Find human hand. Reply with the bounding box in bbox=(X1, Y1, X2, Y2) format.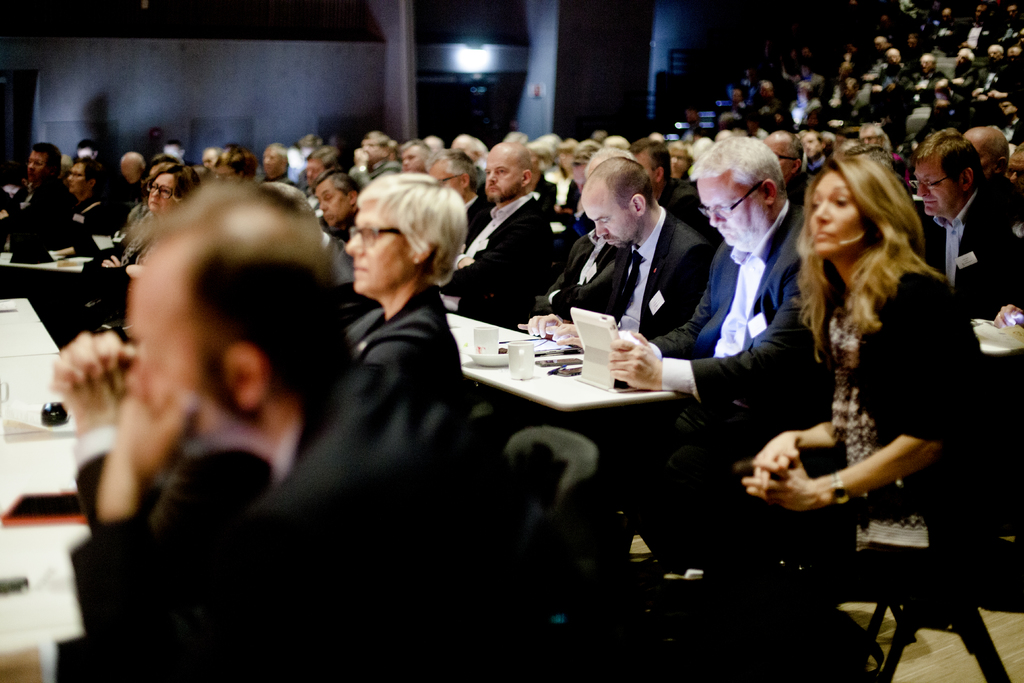
bbox=(98, 363, 198, 478).
